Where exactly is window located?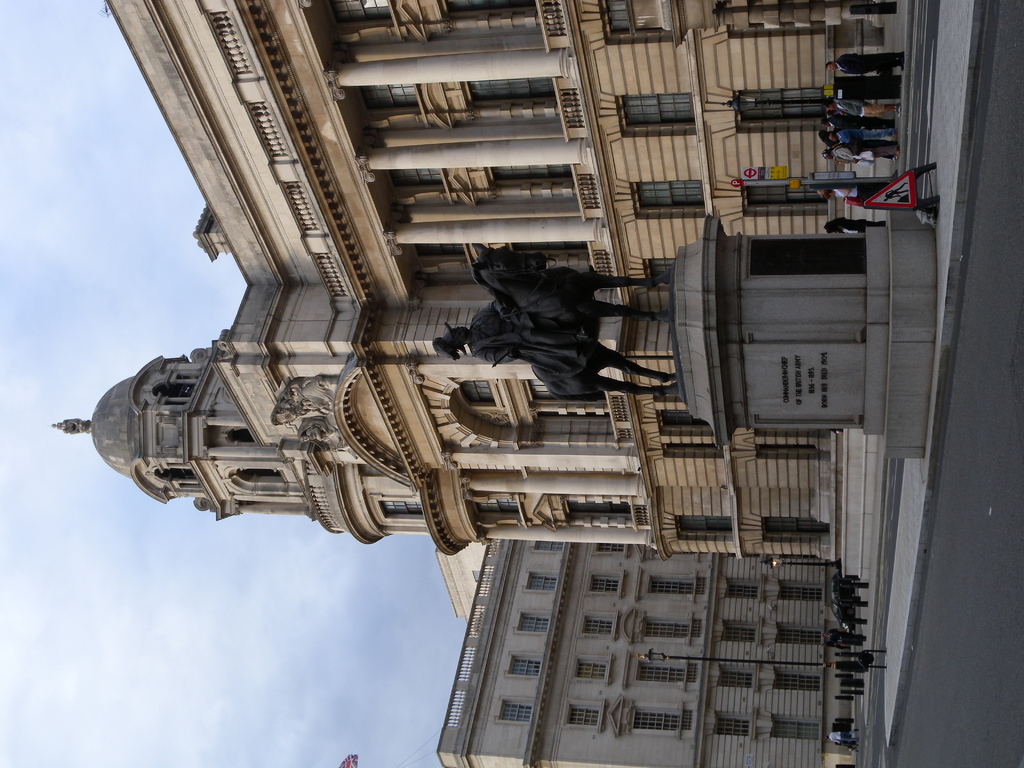
Its bounding box is left=648, top=574, right=698, bottom=596.
